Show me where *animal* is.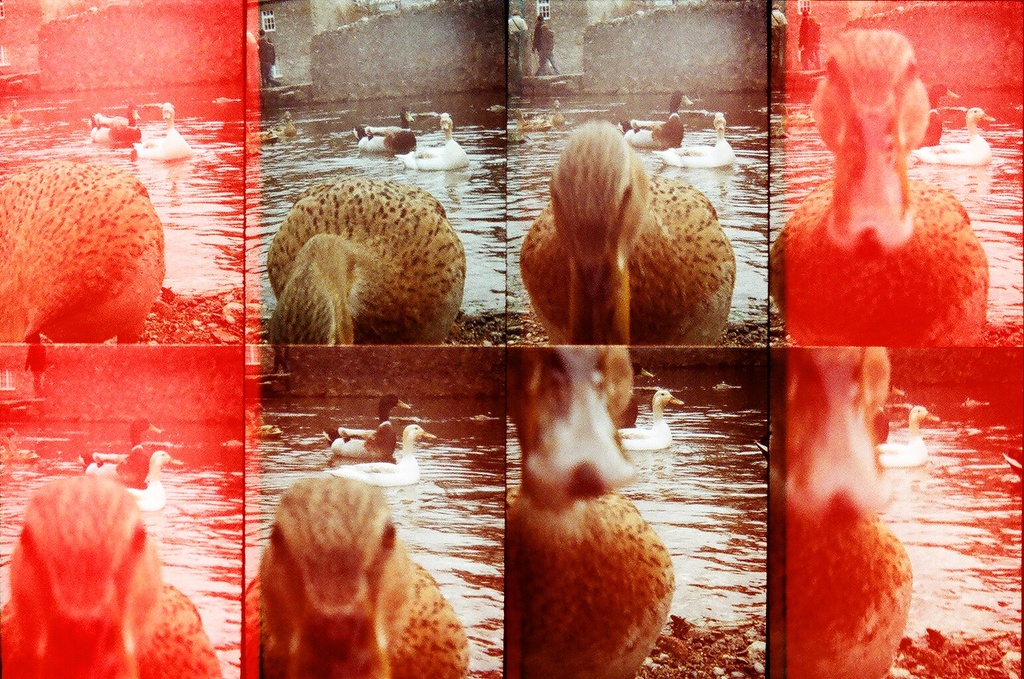
*animal* is at bbox(352, 105, 416, 155).
